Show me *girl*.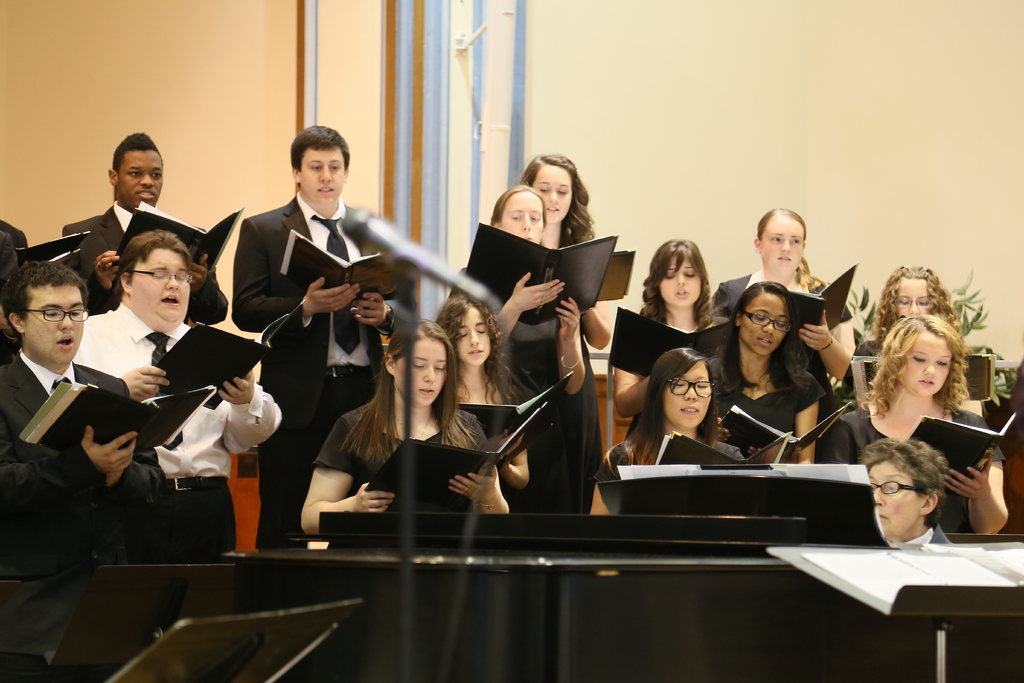
*girl* is here: locate(857, 292, 998, 536).
